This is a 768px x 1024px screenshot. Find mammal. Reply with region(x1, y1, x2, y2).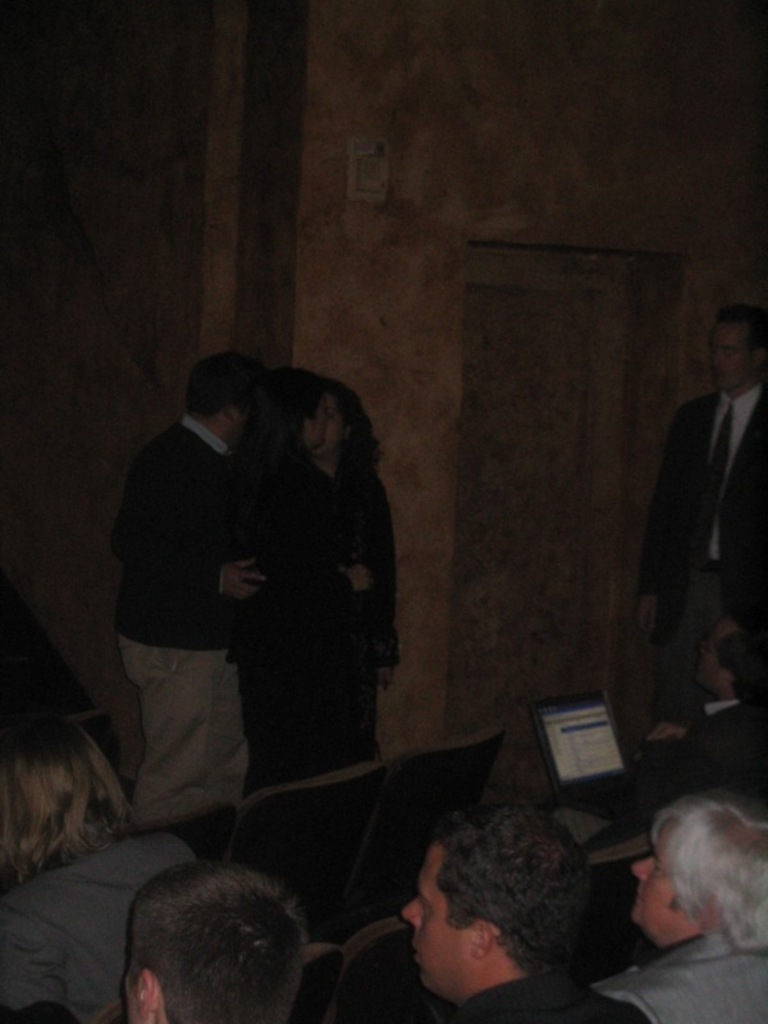
region(584, 790, 767, 1023).
